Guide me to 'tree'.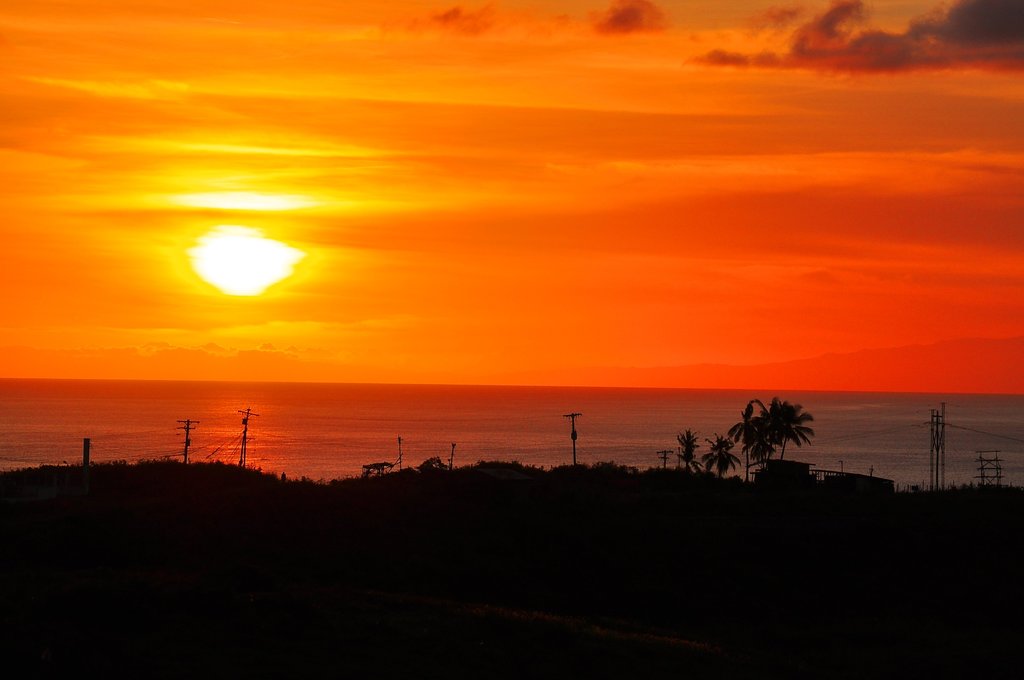
Guidance: <box>733,387,819,485</box>.
